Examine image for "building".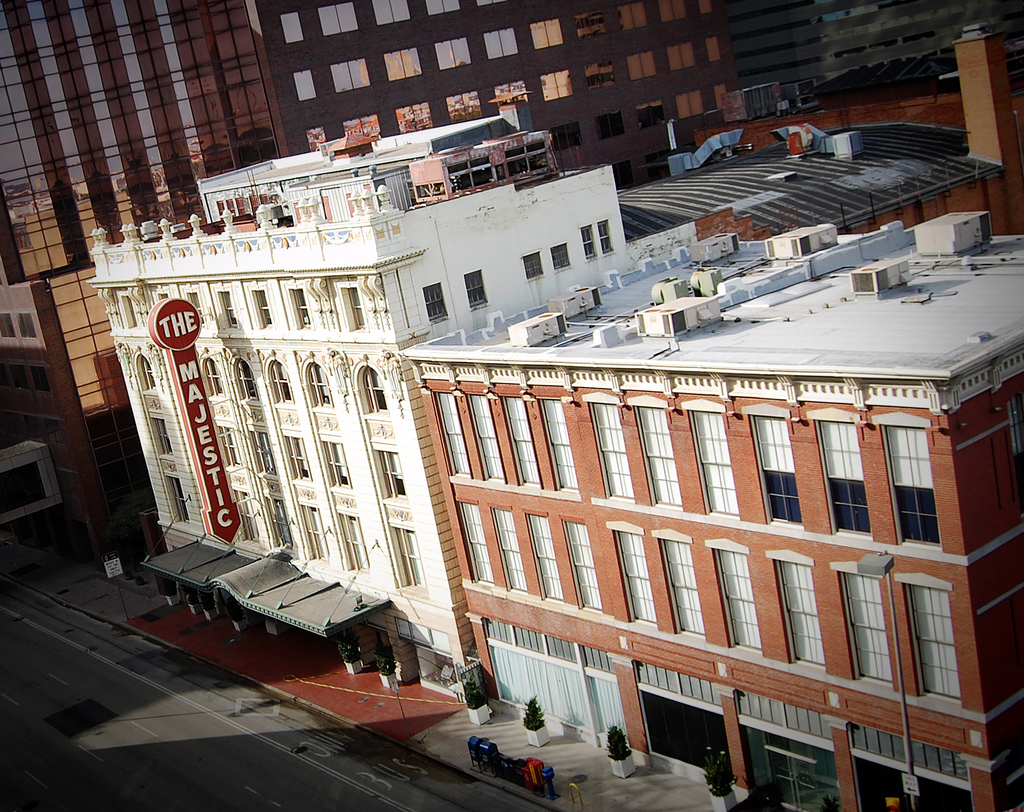
Examination result: left=730, top=3, right=1019, bottom=93.
